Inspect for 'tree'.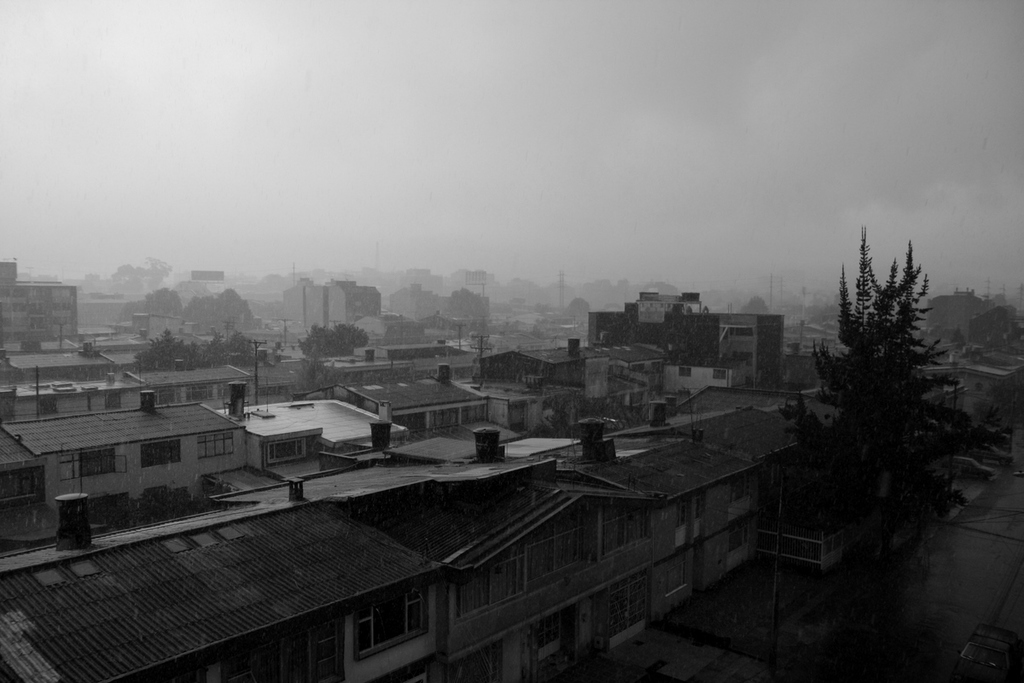
Inspection: region(195, 336, 225, 365).
